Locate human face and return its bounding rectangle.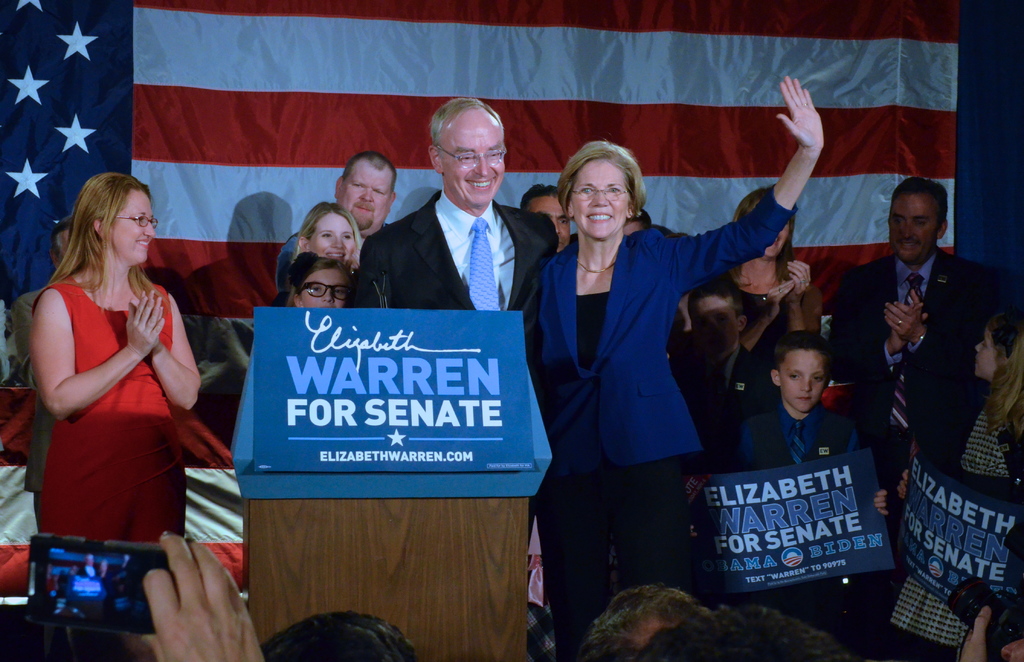
left=975, top=328, right=1002, bottom=378.
